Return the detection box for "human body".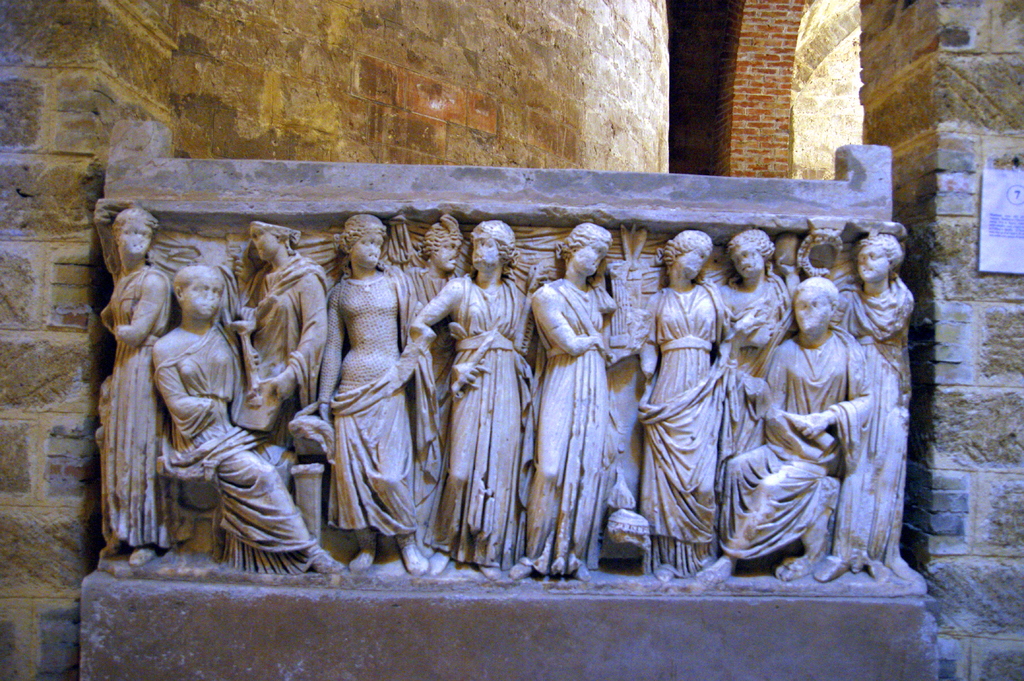
left=639, top=233, right=726, bottom=581.
